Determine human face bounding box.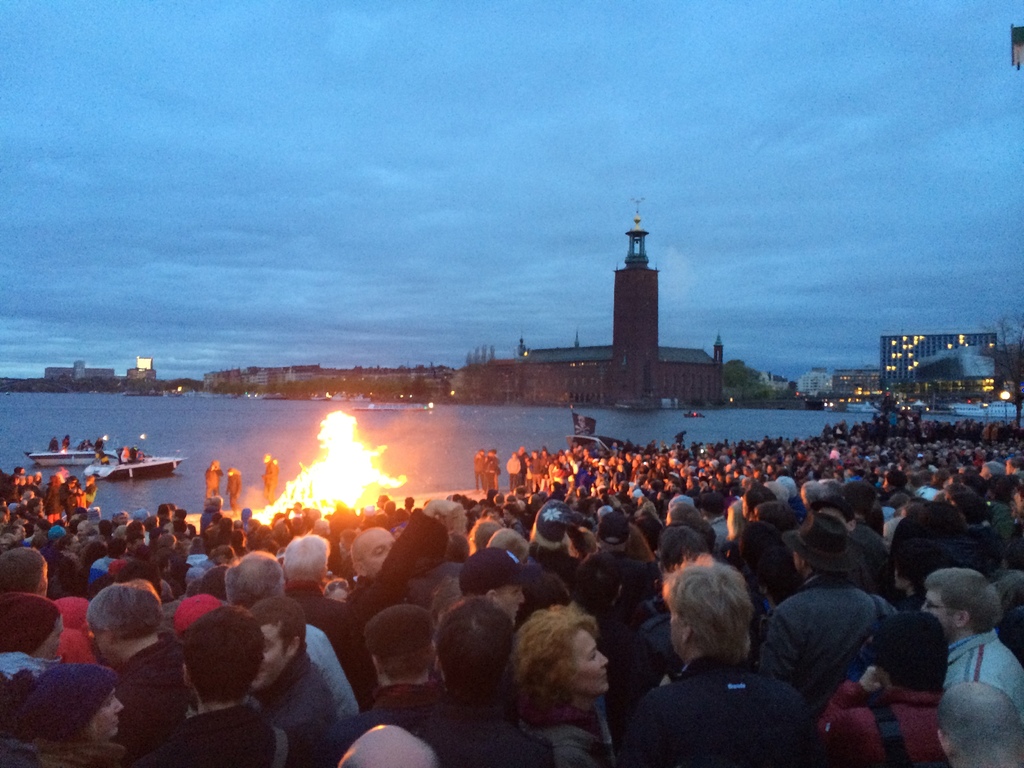
Determined: [x1=252, y1=621, x2=292, y2=694].
